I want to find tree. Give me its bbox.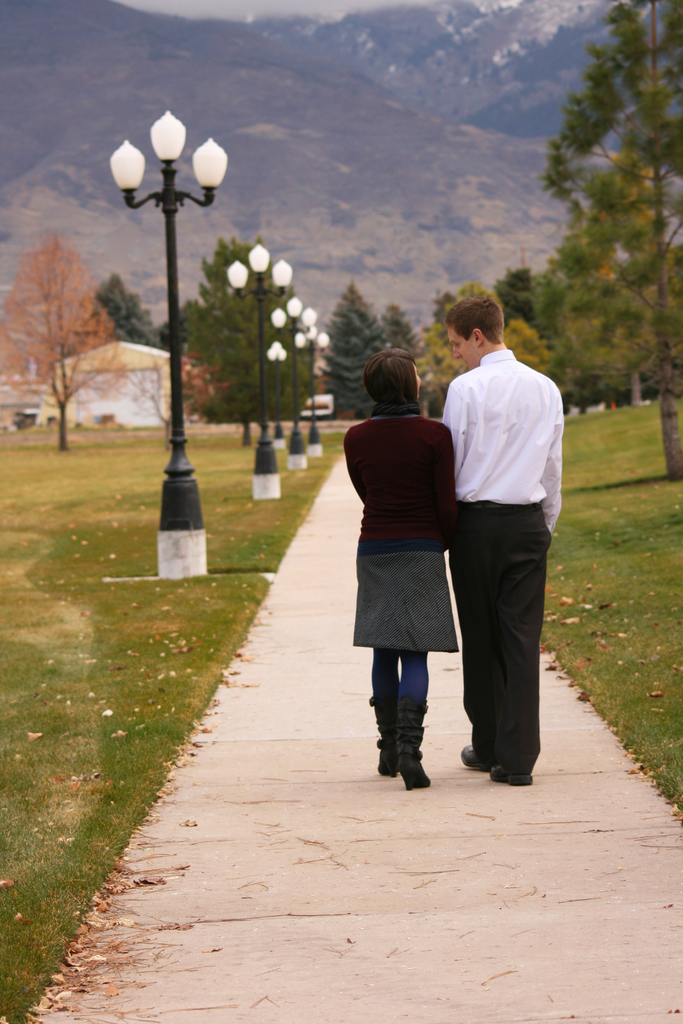
[324, 277, 416, 417].
